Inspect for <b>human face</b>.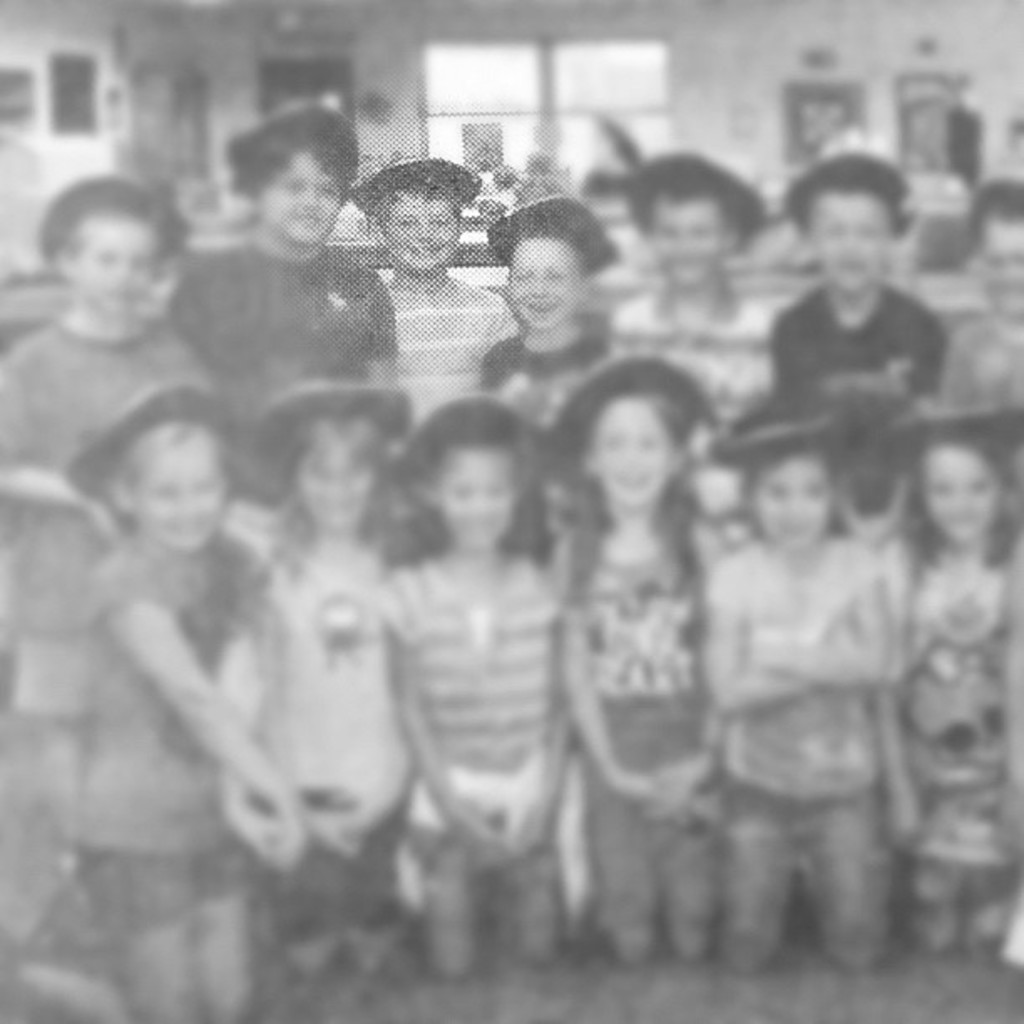
Inspection: Rect(264, 151, 350, 244).
